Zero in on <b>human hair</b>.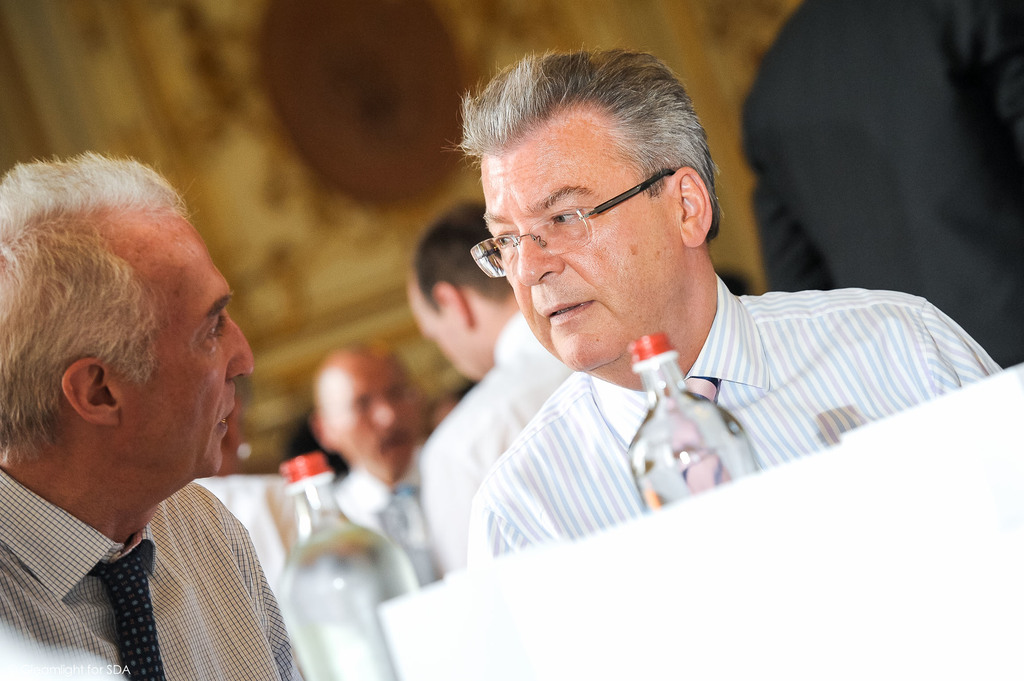
Zeroed in: locate(413, 192, 511, 303).
